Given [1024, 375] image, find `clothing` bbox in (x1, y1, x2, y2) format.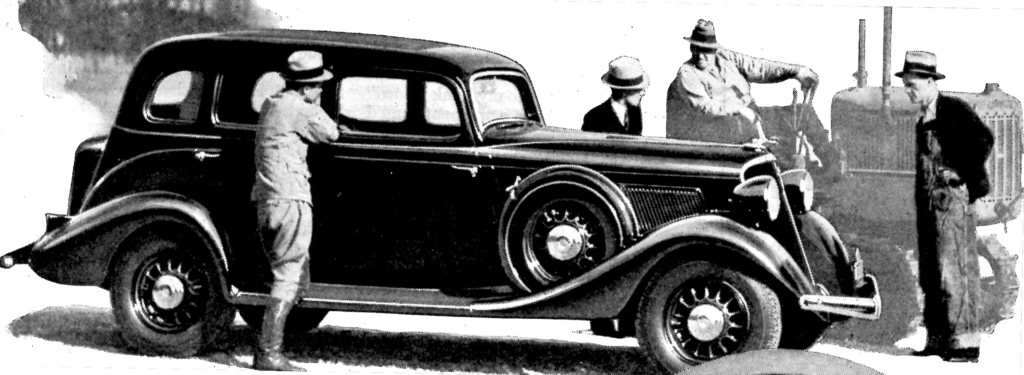
(582, 96, 643, 324).
